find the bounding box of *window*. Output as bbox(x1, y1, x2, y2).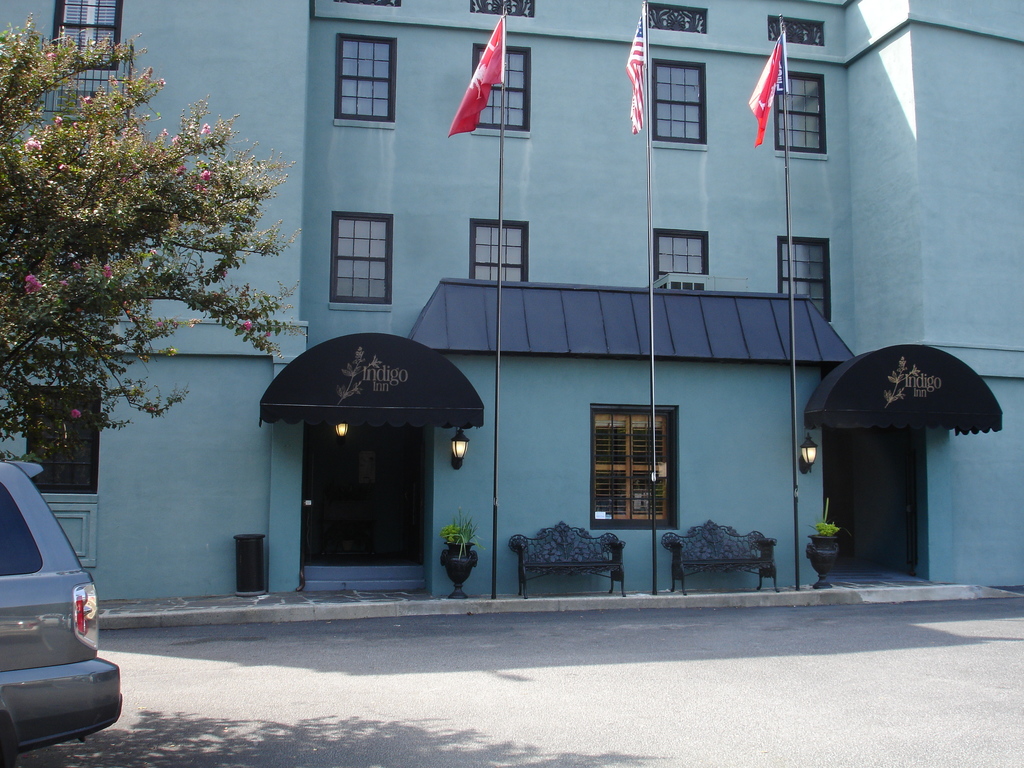
bbox(647, 58, 708, 143).
